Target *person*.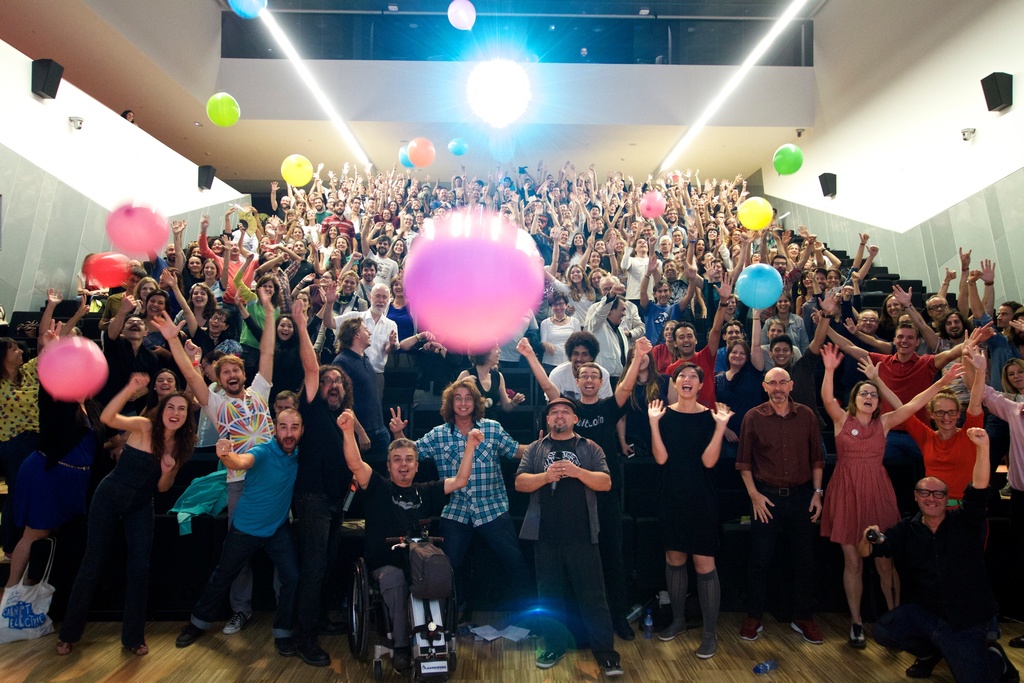
Target region: bbox=(526, 199, 555, 273).
